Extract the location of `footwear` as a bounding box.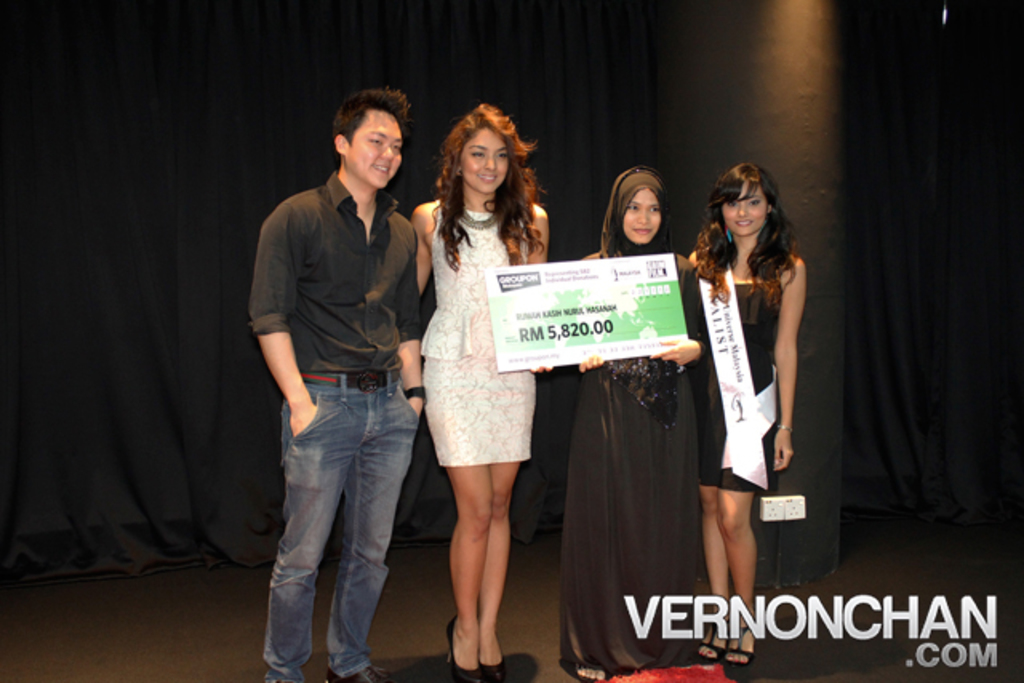
Rect(734, 616, 765, 662).
